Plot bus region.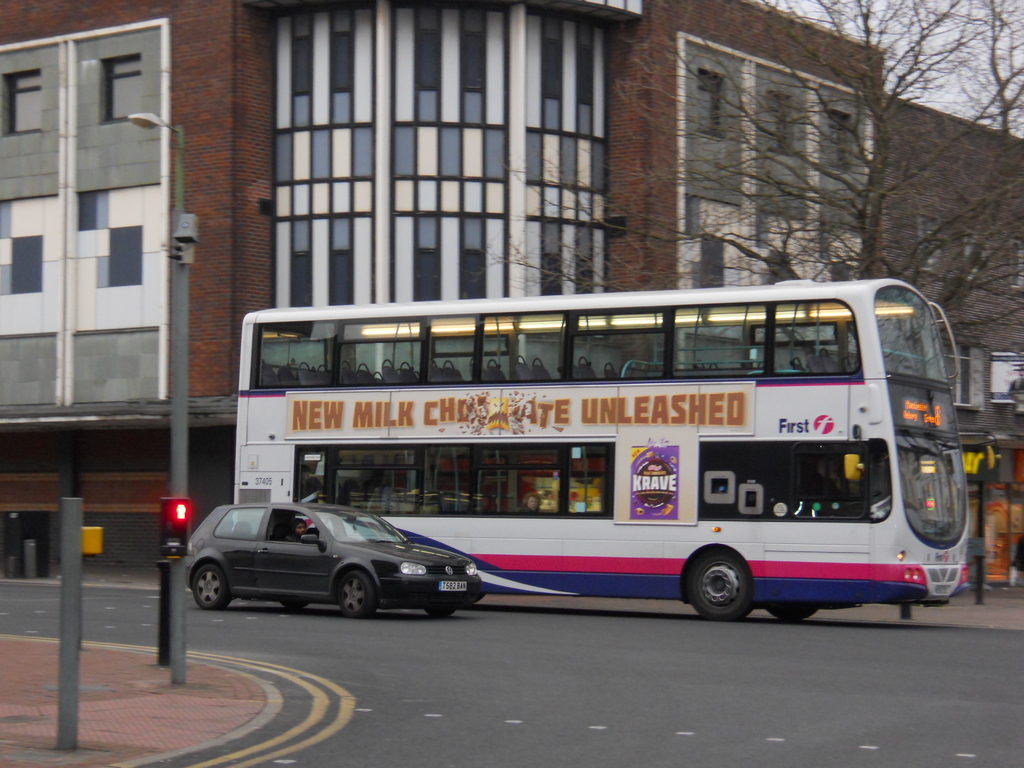
Plotted at crop(237, 277, 975, 625).
